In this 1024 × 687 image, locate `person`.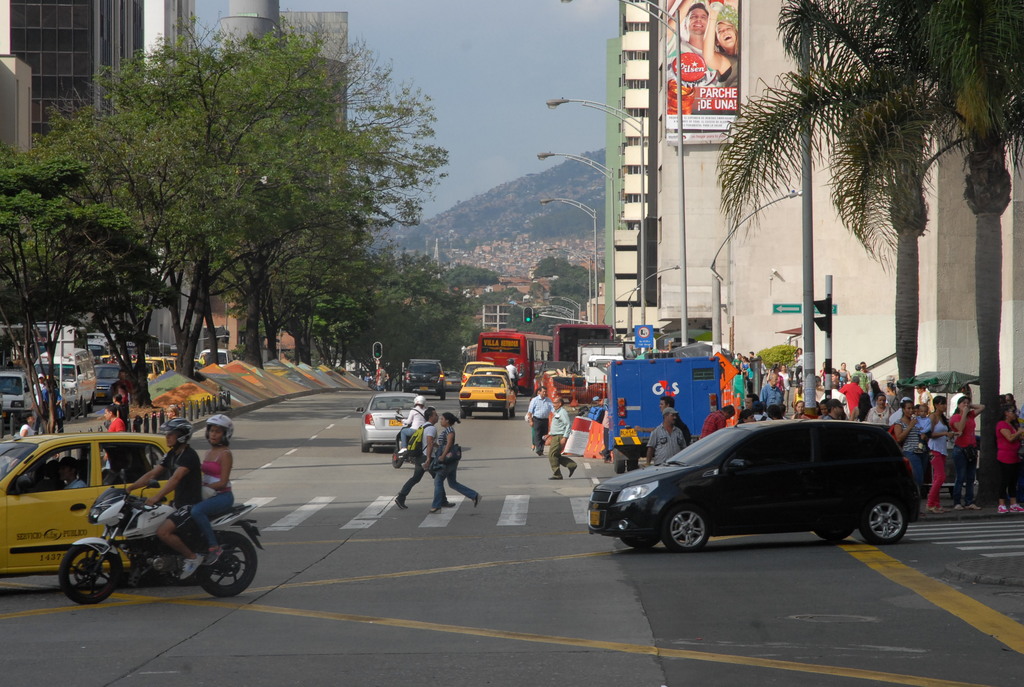
Bounding box: 101:405:127:466.
